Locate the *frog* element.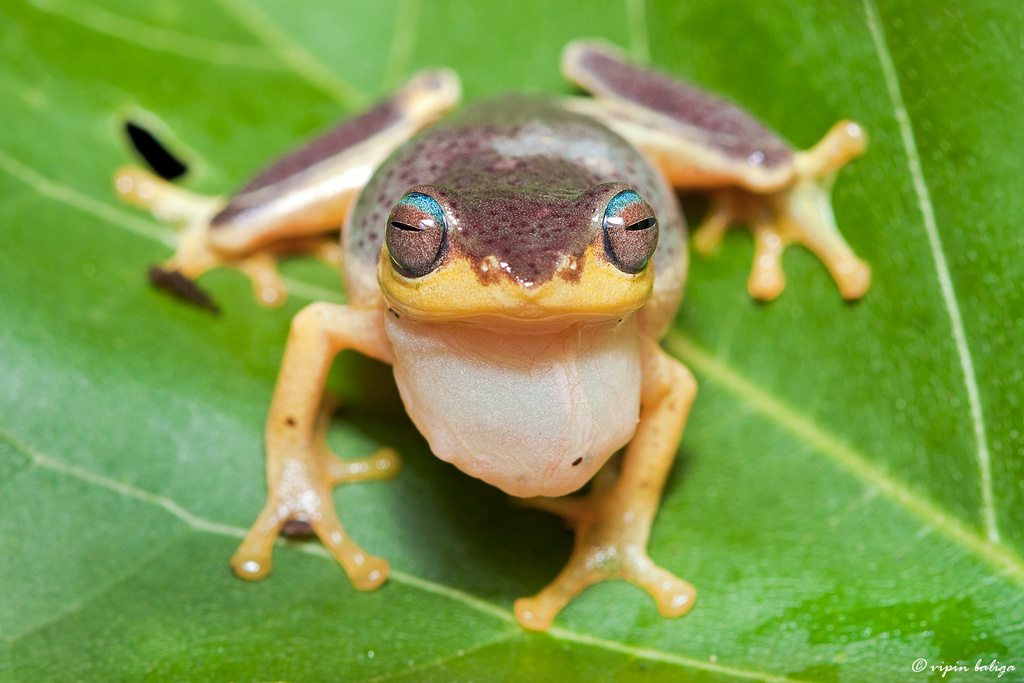
Element bbox: <bbox>117, 36, 870, 634</bbox>.
